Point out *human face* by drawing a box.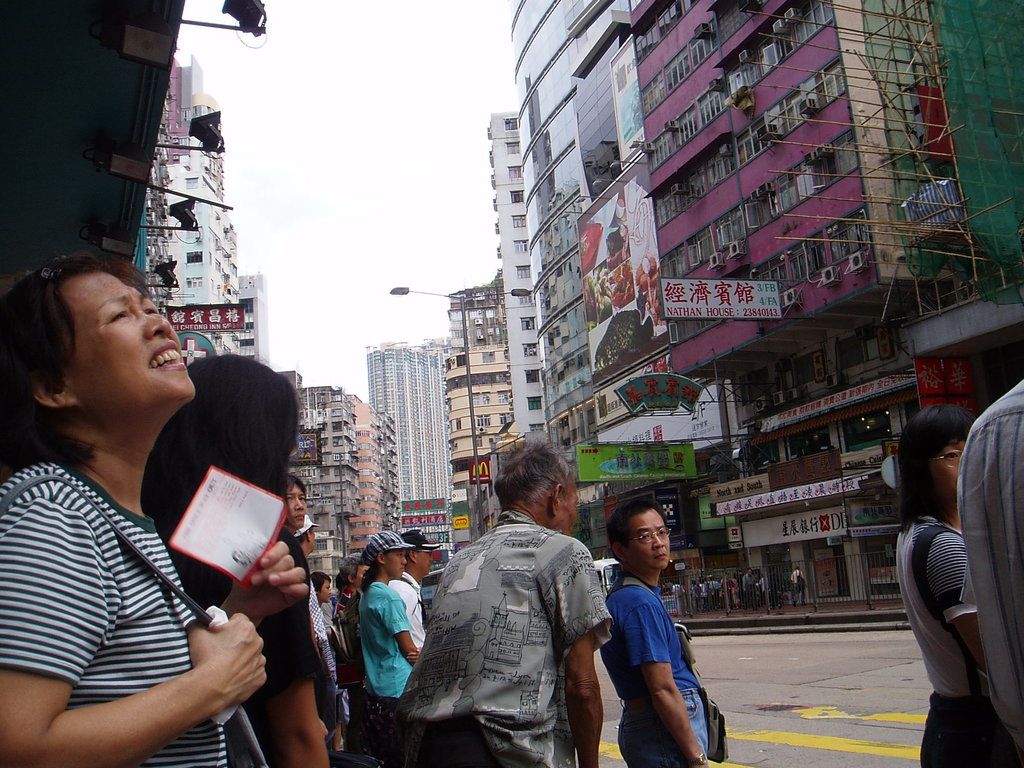
detection(352, 562, 362, 587).
